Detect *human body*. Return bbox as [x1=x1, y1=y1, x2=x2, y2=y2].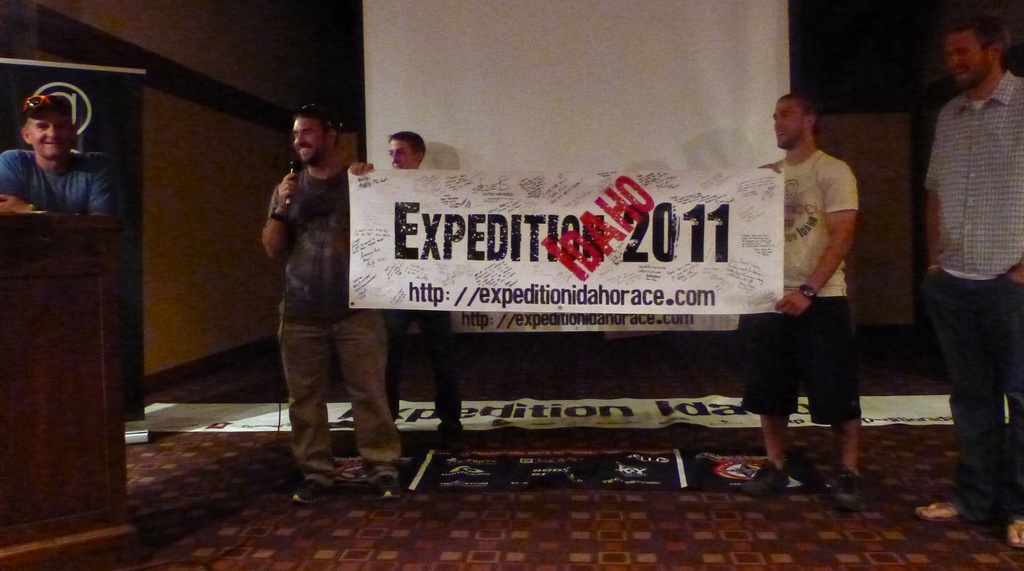
[x1=744, y1=93, x2=859, y2=489].
